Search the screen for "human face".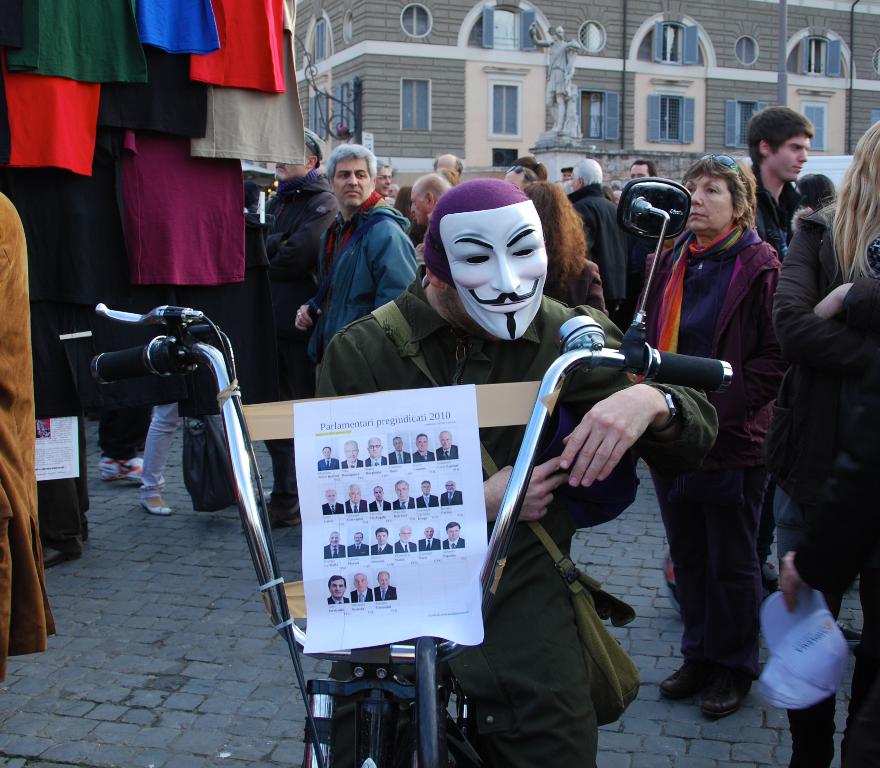
Found at bbox=(402, 526, 413, 541).
